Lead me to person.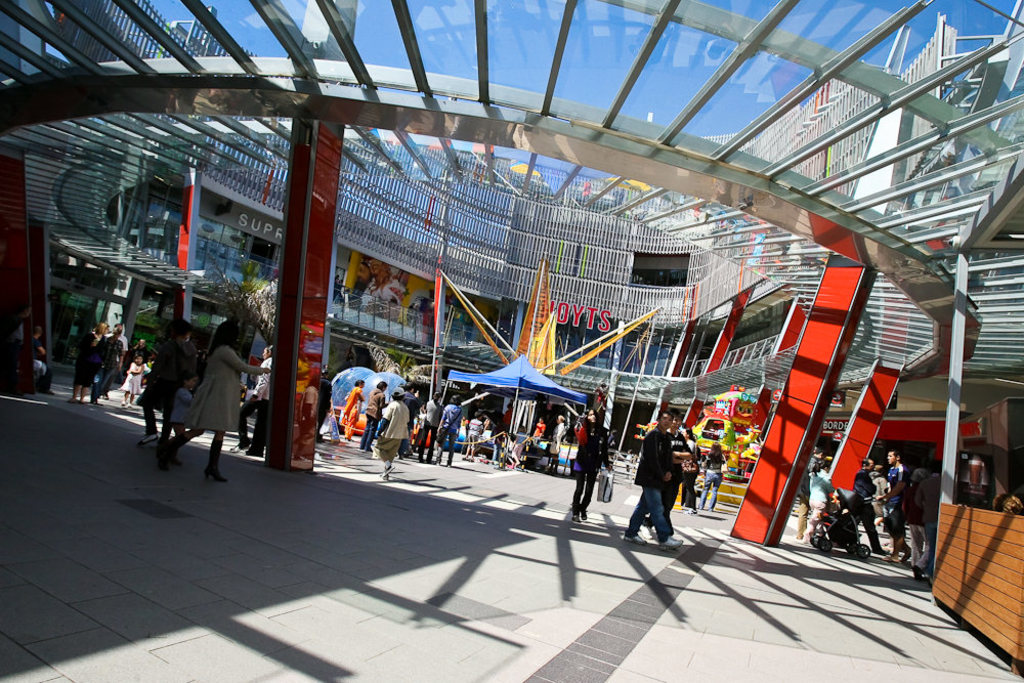
Lead to left=127, top=319, right=206, bottom=453.
